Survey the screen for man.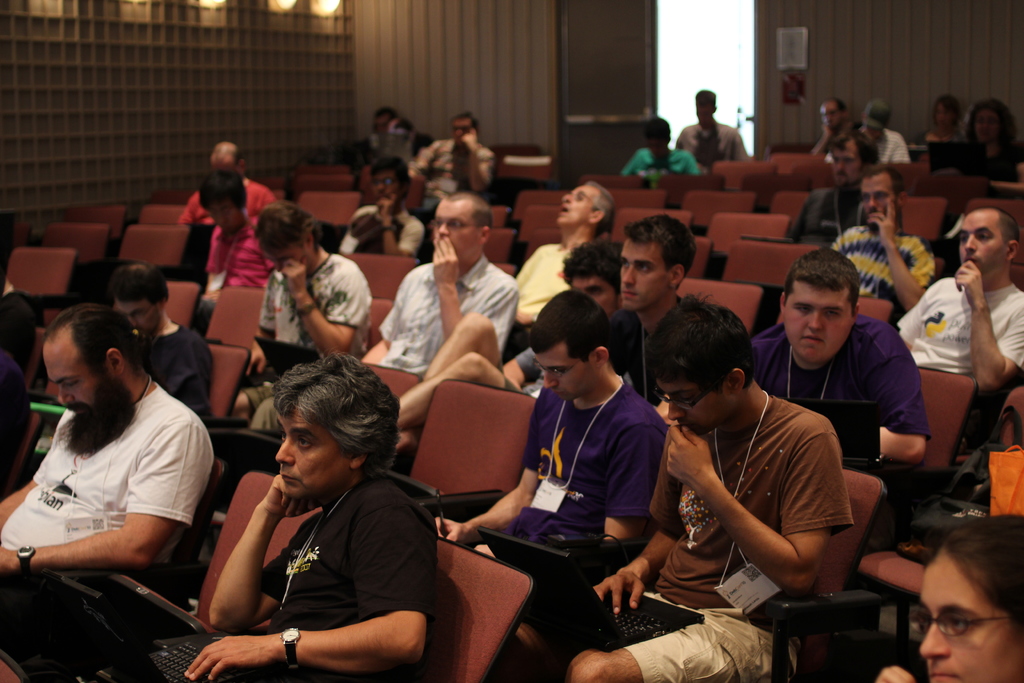
Survey found: {"x1": 4, "y1": 288, "x2": 230, "y2": 629}.
